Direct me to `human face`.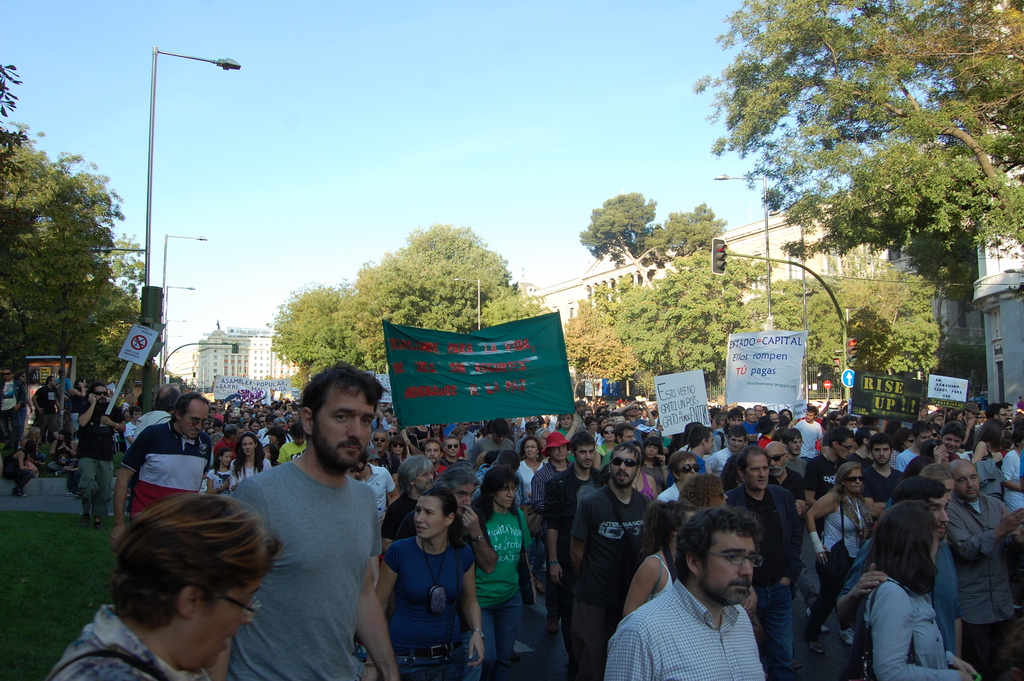
Direction: locate(806, 412, 814, 420).
